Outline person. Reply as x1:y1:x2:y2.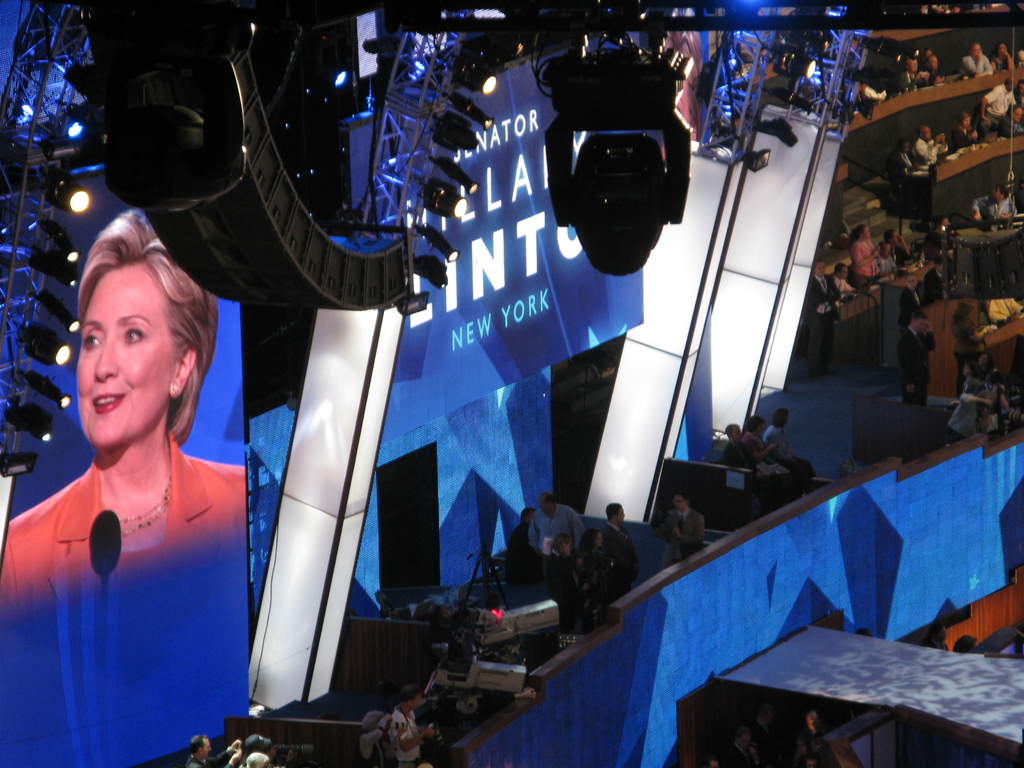
844:223:882:282.
